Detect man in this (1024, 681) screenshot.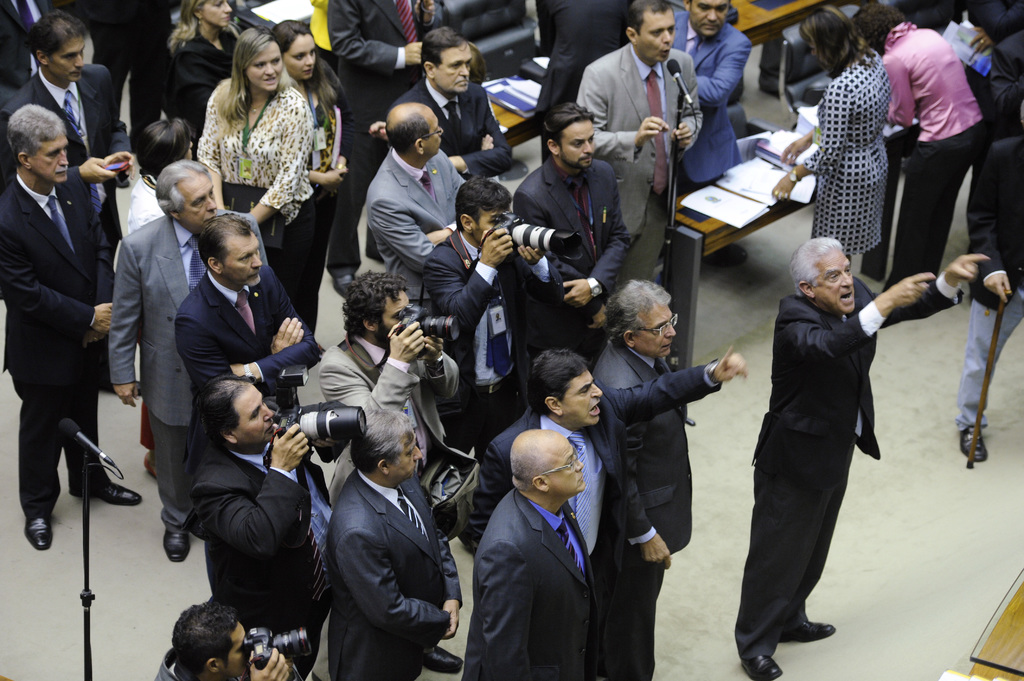
Detection: <box>0,103,141,551</box>.
